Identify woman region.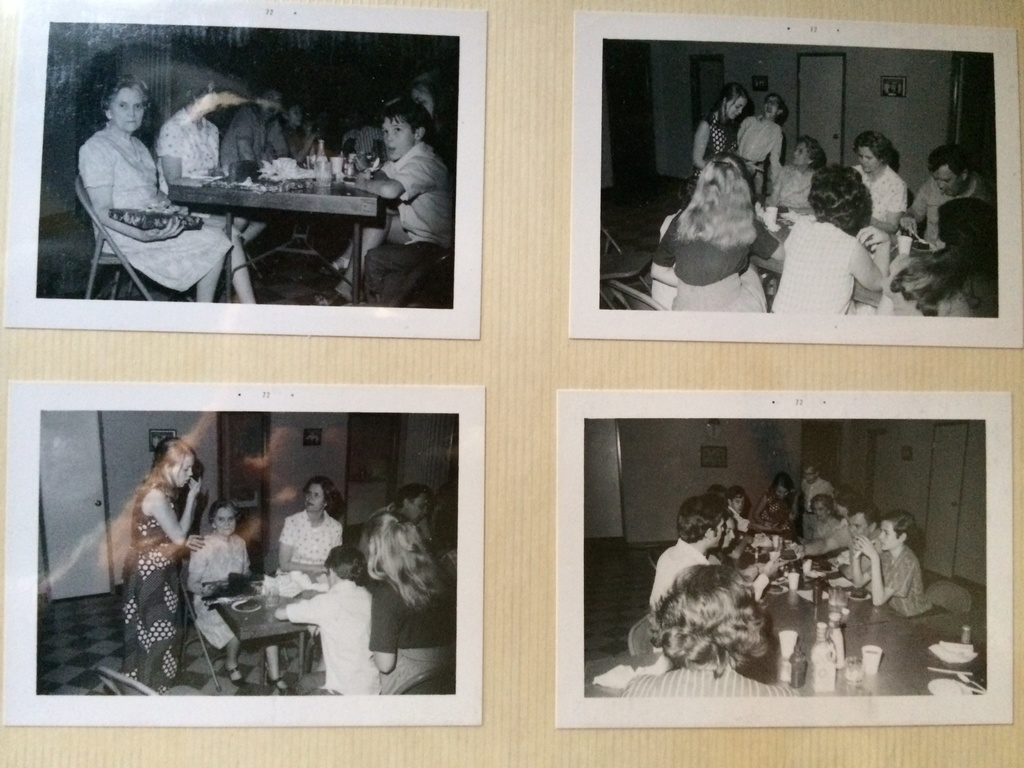
Region: region(621, 563, 800, 700).
